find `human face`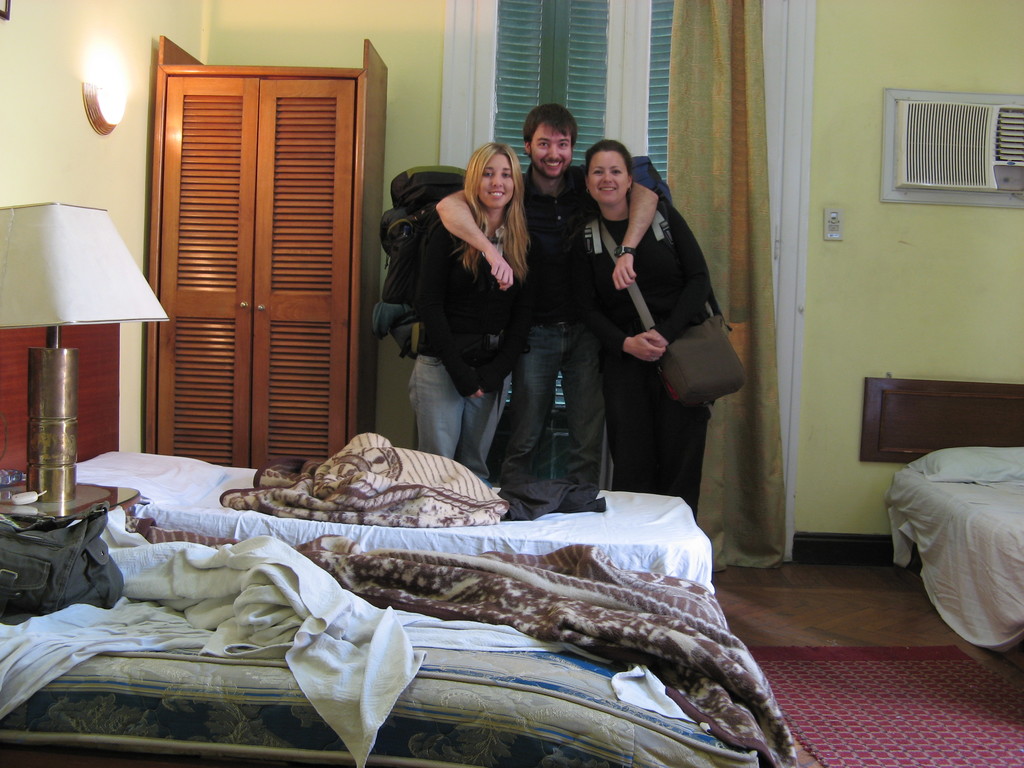
bbox=(533, 124, 570, 173)
